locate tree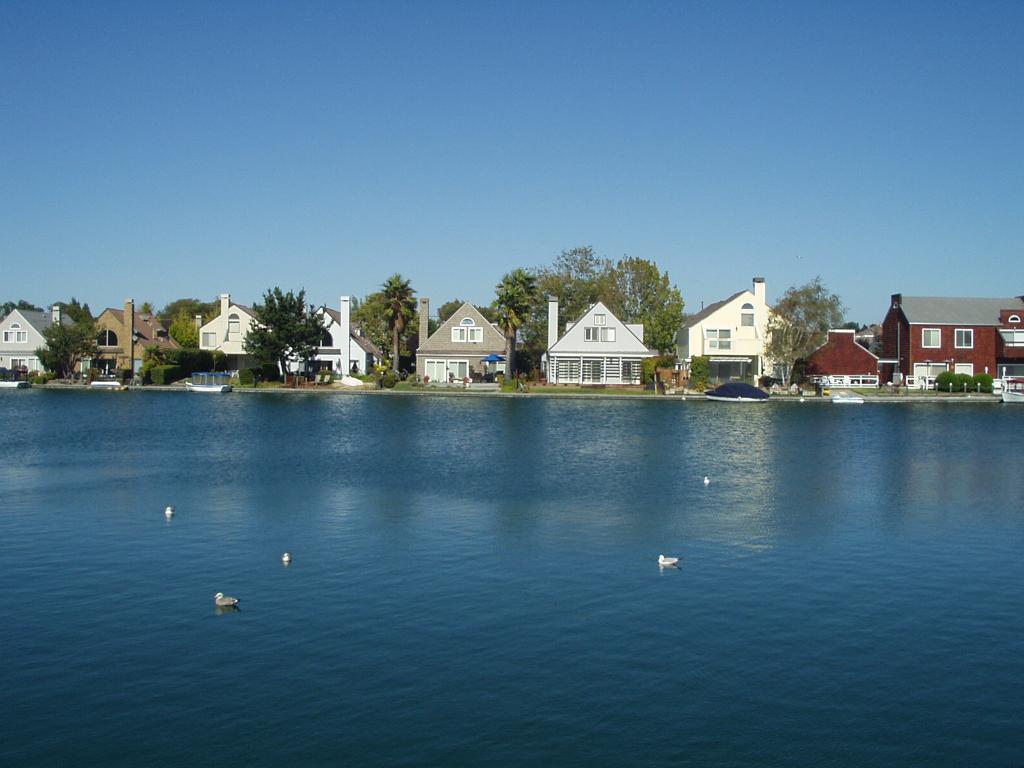
{"left": 855, "top": 337, "right": 871, "bottom": 348}
